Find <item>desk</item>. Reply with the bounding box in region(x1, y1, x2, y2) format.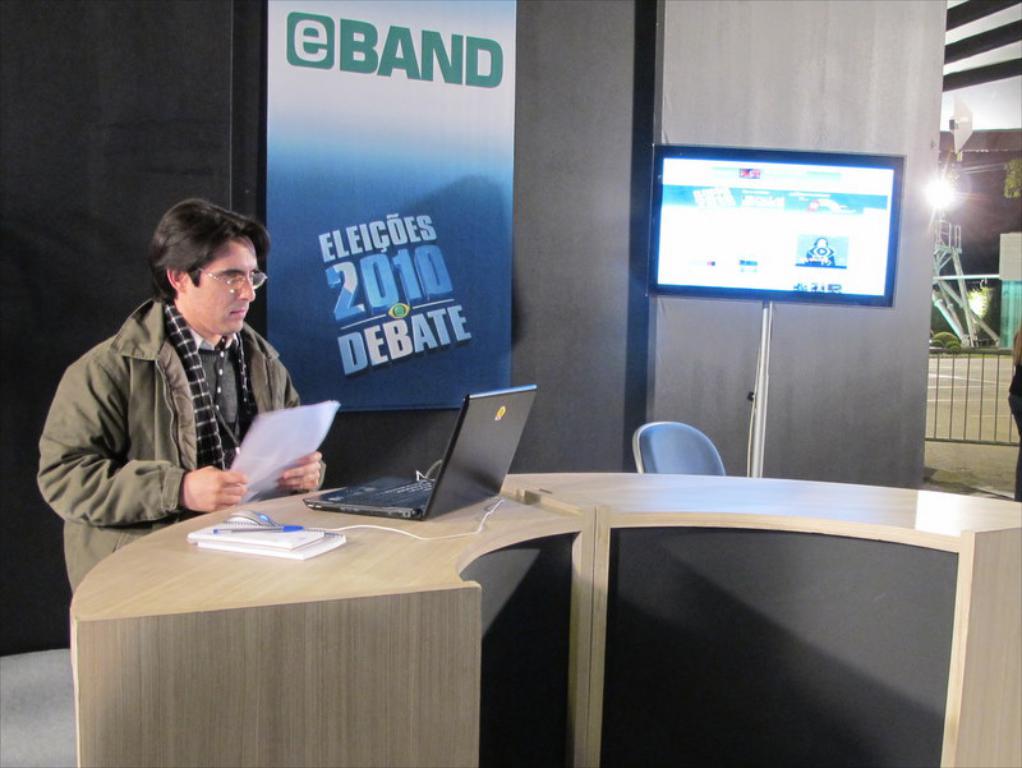
region(68, 470, 1021, 767).
